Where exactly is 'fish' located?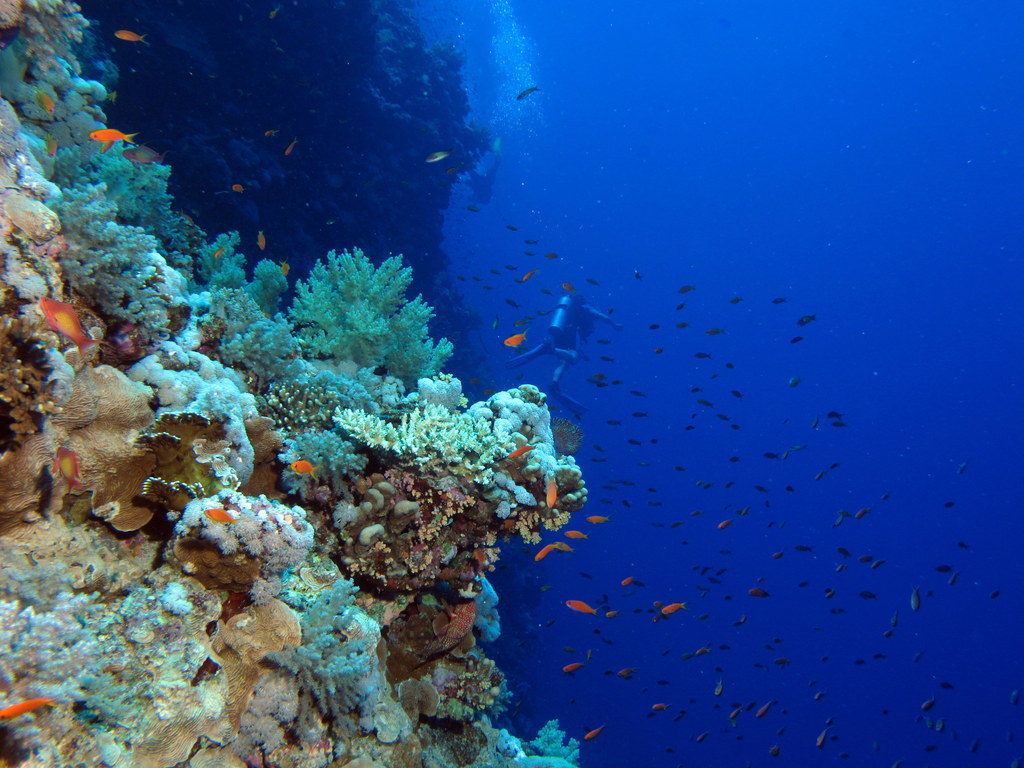
Its bounding box is [x1=621, y1=574, x2=639, y2=586].
